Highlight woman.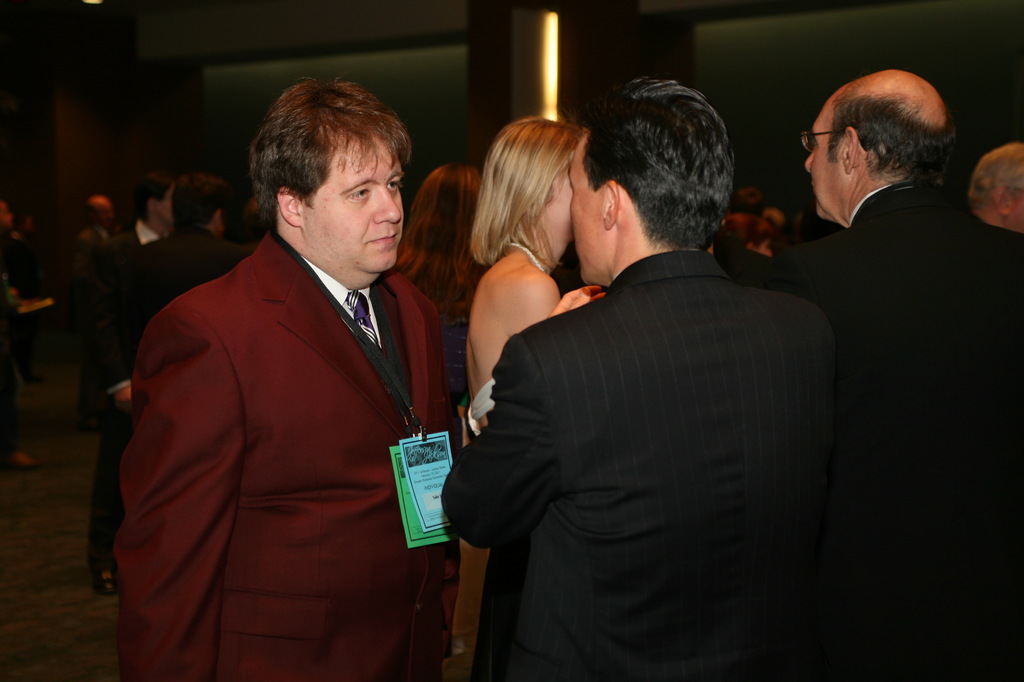
Highlighted region: 467:118:575:649.
